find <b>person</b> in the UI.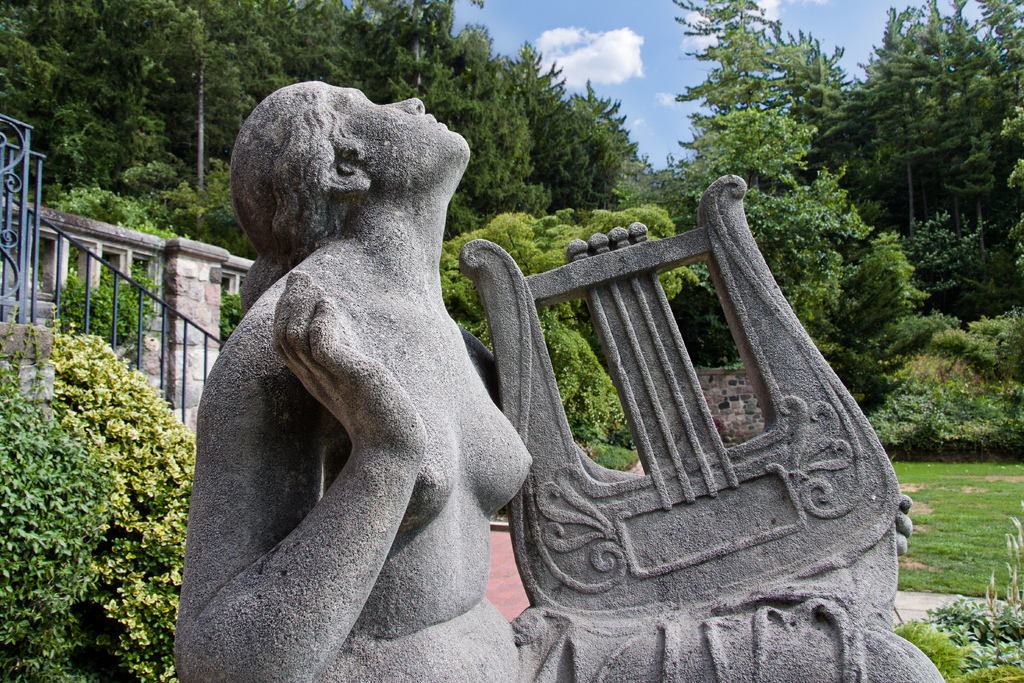
UI element at l=180, t=60, r=560, b=673.
